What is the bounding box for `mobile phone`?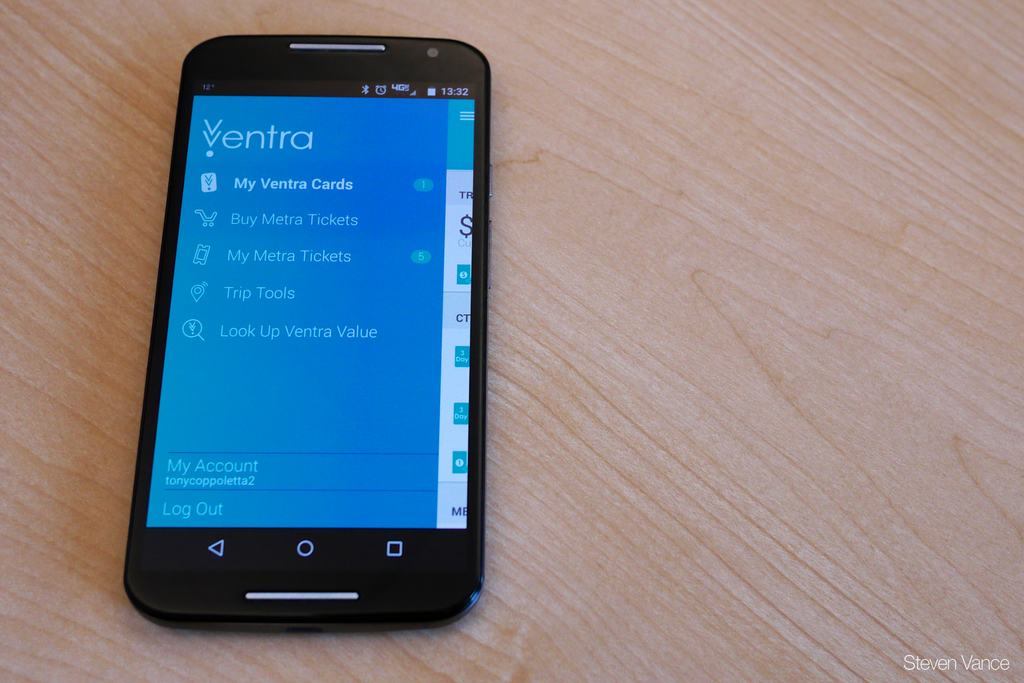
x1=119, y1=31, x2=507, y2=627.
